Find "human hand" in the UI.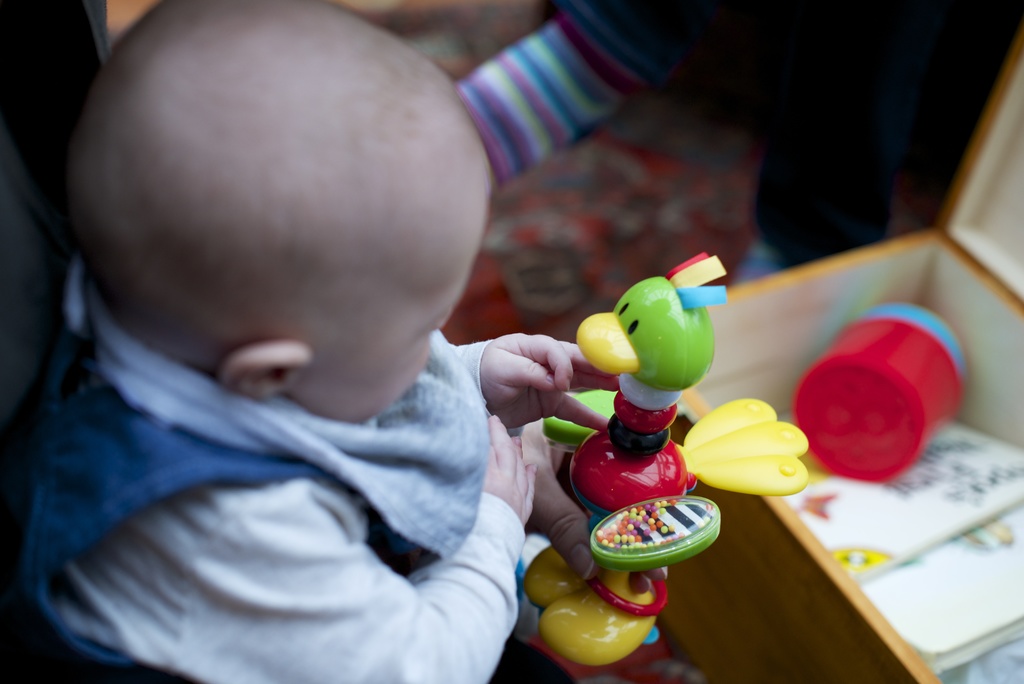
UI element at 511 414 671 595.
